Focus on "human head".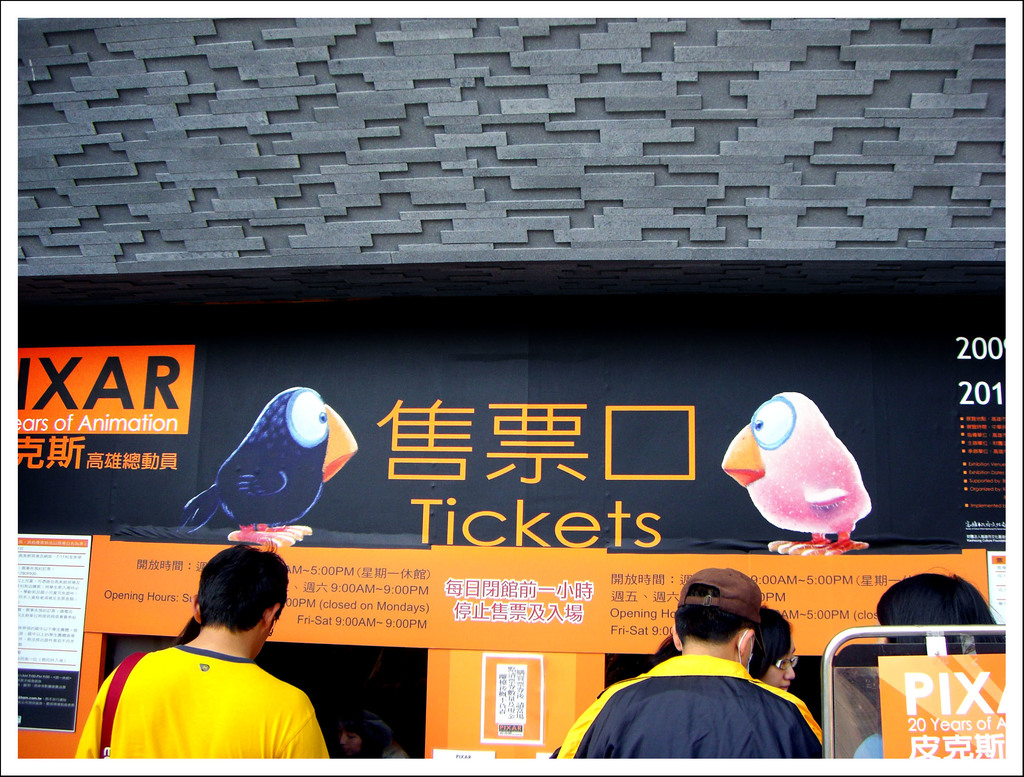
Focused at left=339, top=709, right=396, bottom=761.
